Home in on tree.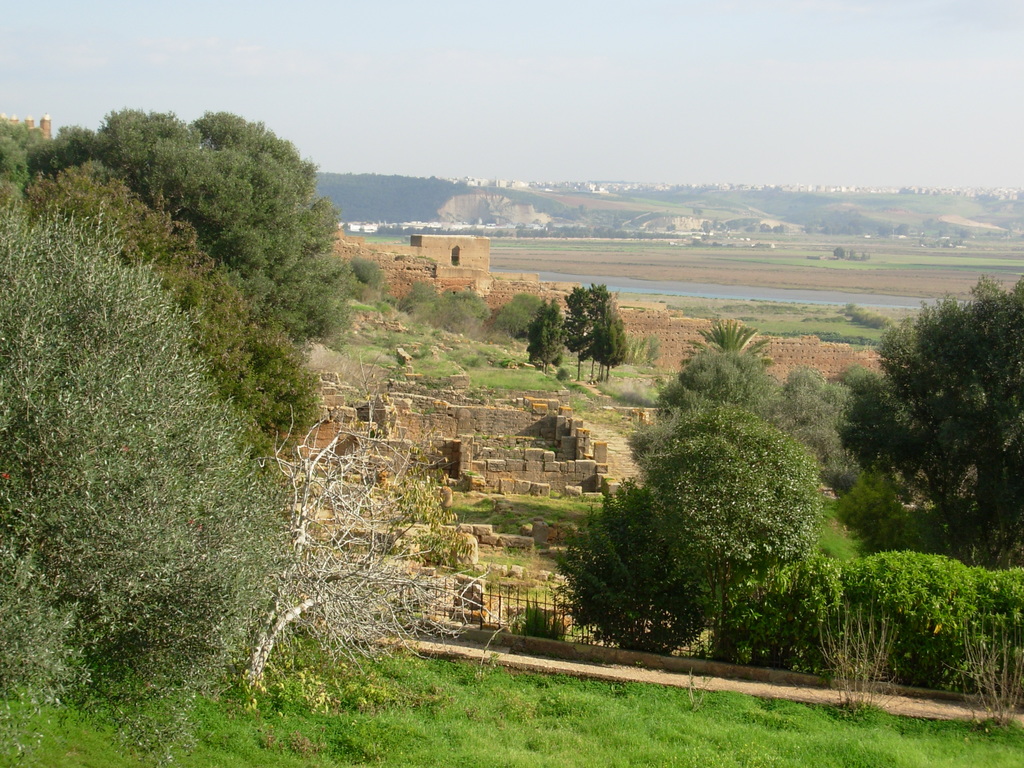
Homed in at x1=341, y1=257, x2=390, y2=301.
